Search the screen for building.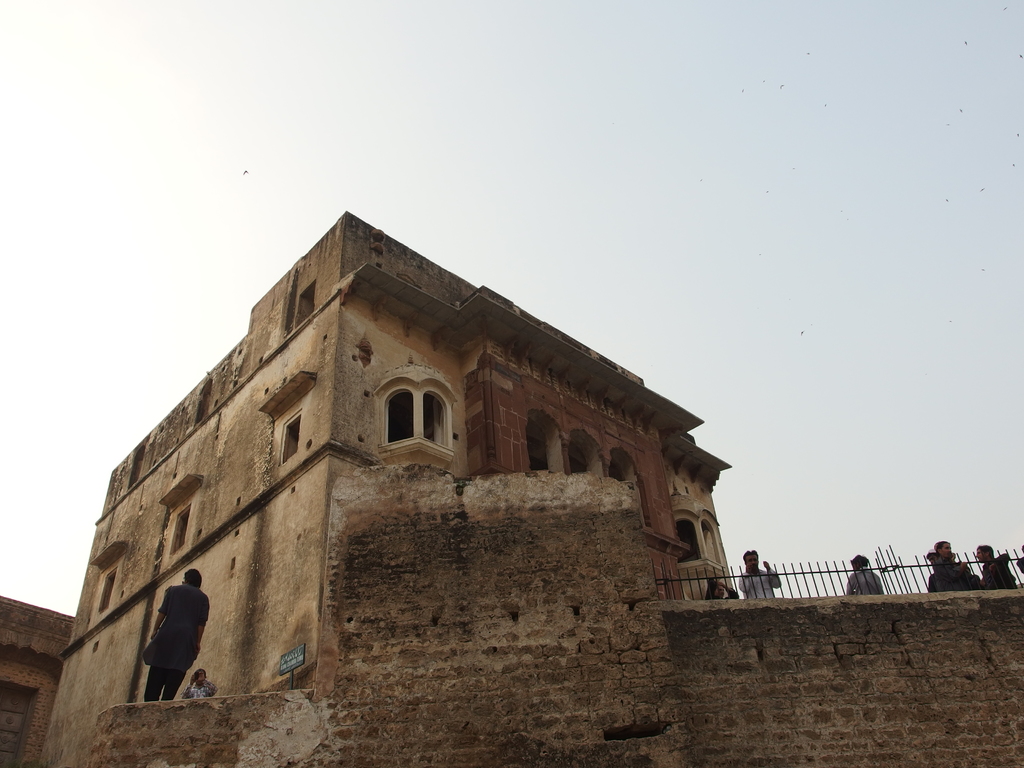
Found at BBox(49, 203, 731, 767).
